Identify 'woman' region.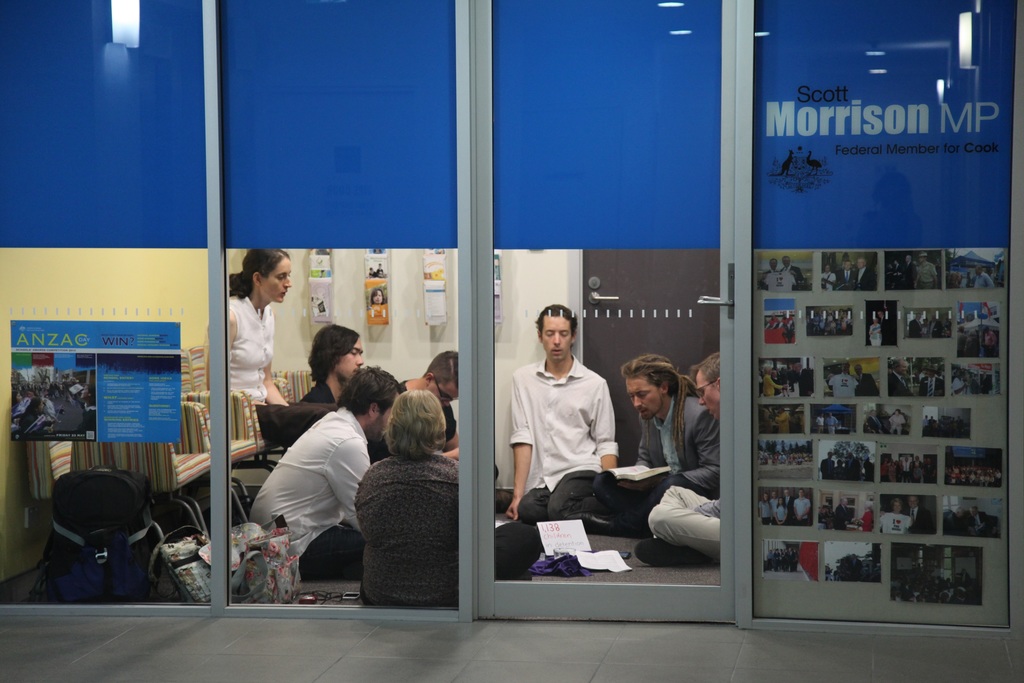
Region: x1=854 y1=500 x2=875 y2=529.
